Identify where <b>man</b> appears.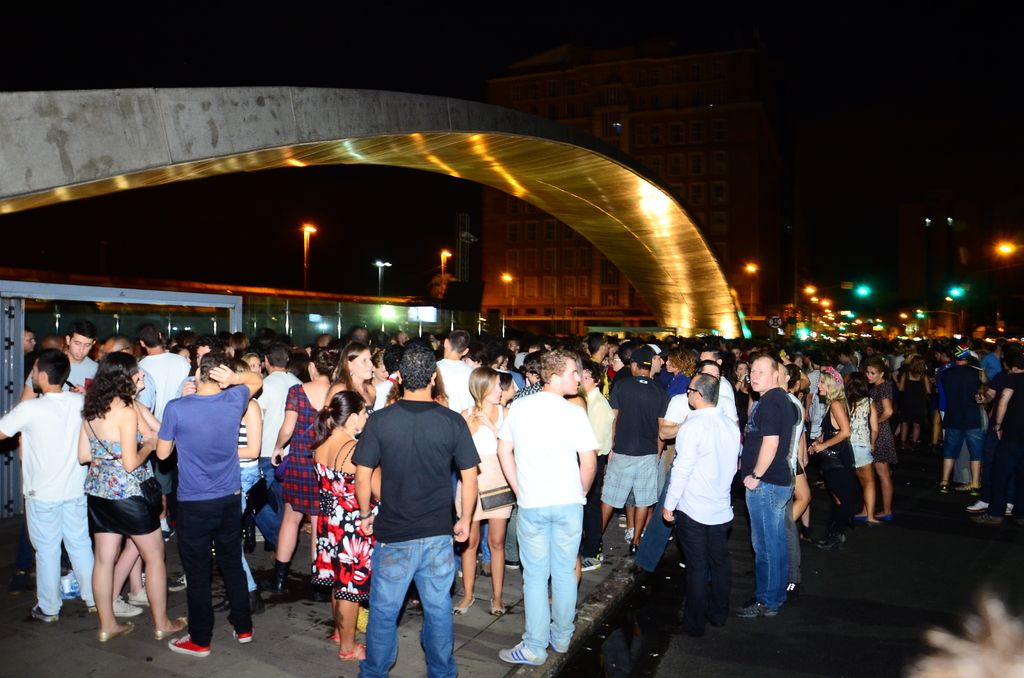
Appears at left=739, top=351, right=794, bottom=622.
